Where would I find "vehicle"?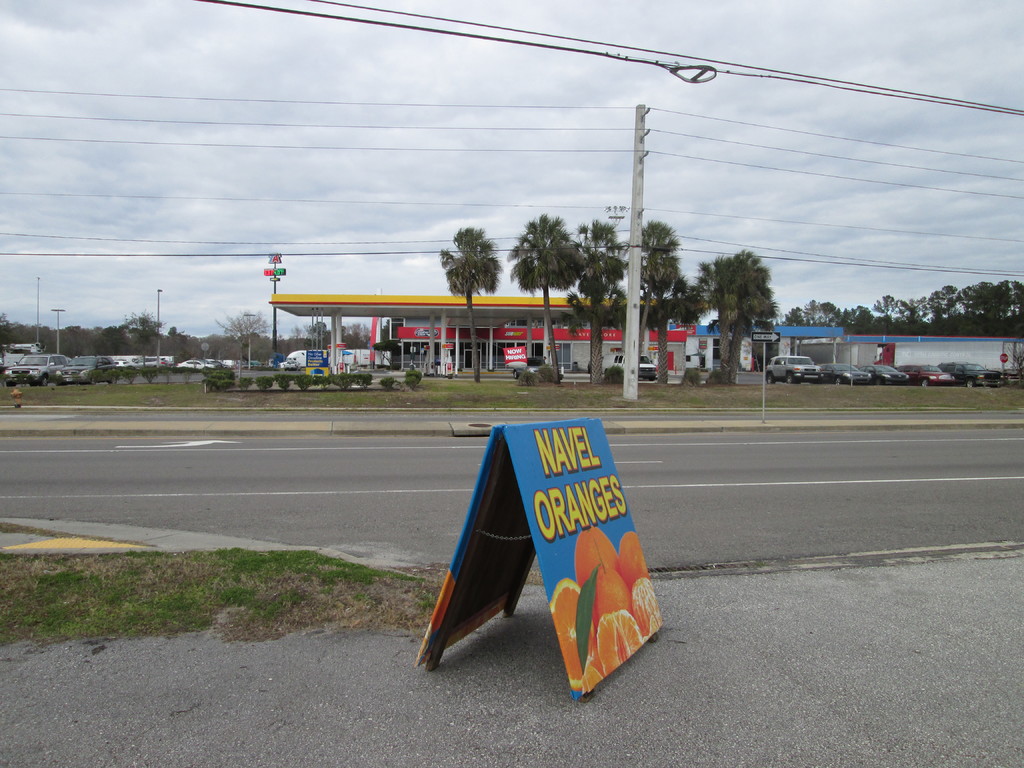
At <region>904, 363, 955, 389</region>.
